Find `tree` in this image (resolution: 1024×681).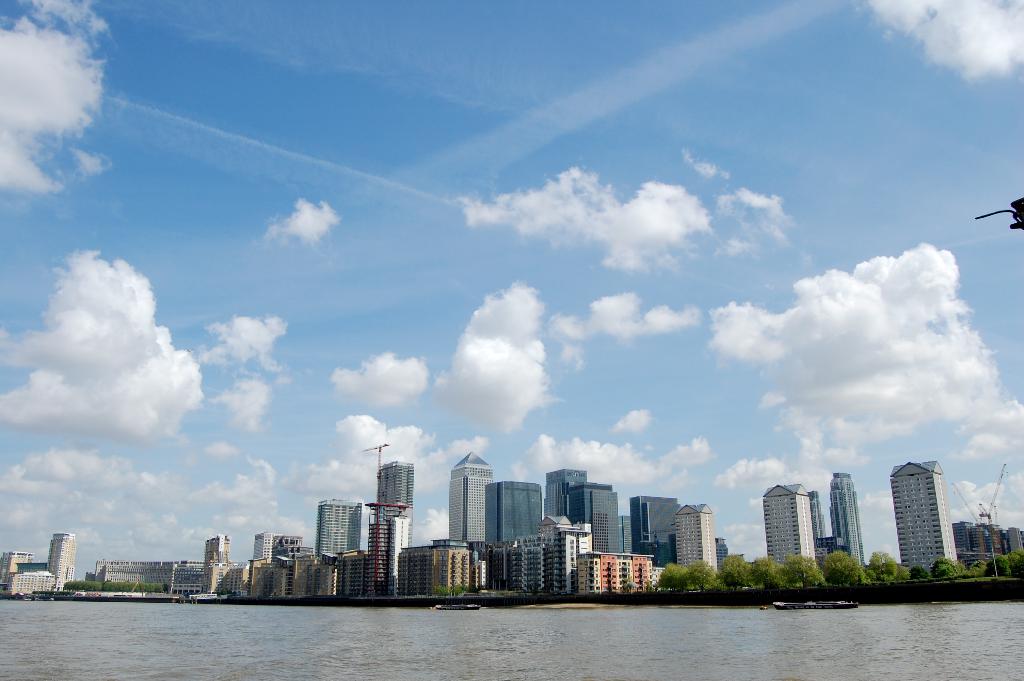
<box>821,553,859,578</box>.
